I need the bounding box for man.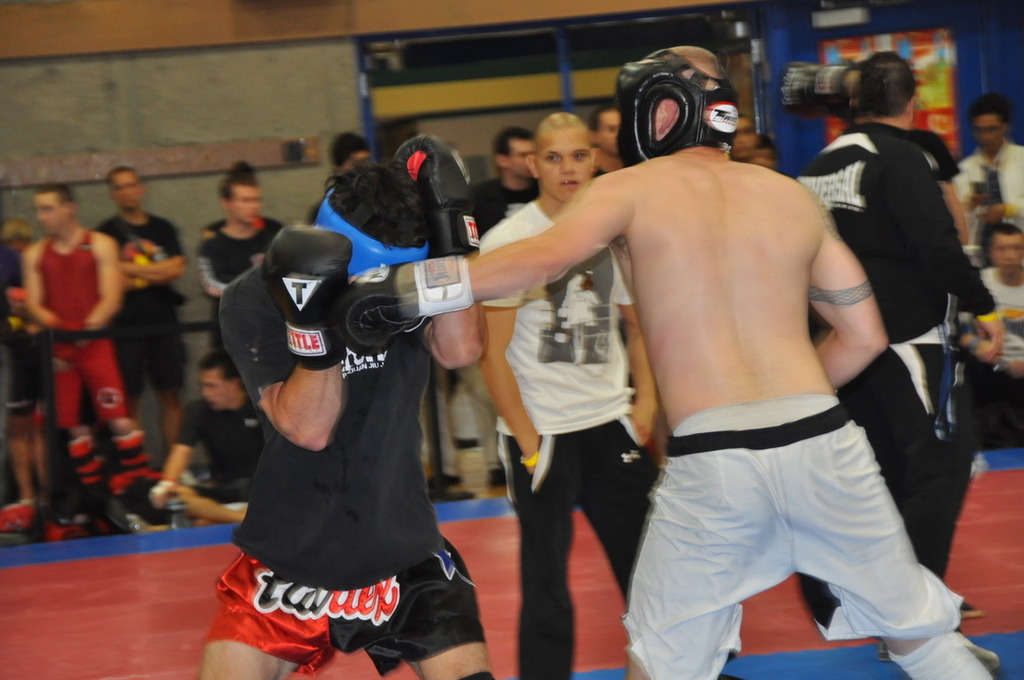
Here it is: bbox=[97, 159, 186, 491].
